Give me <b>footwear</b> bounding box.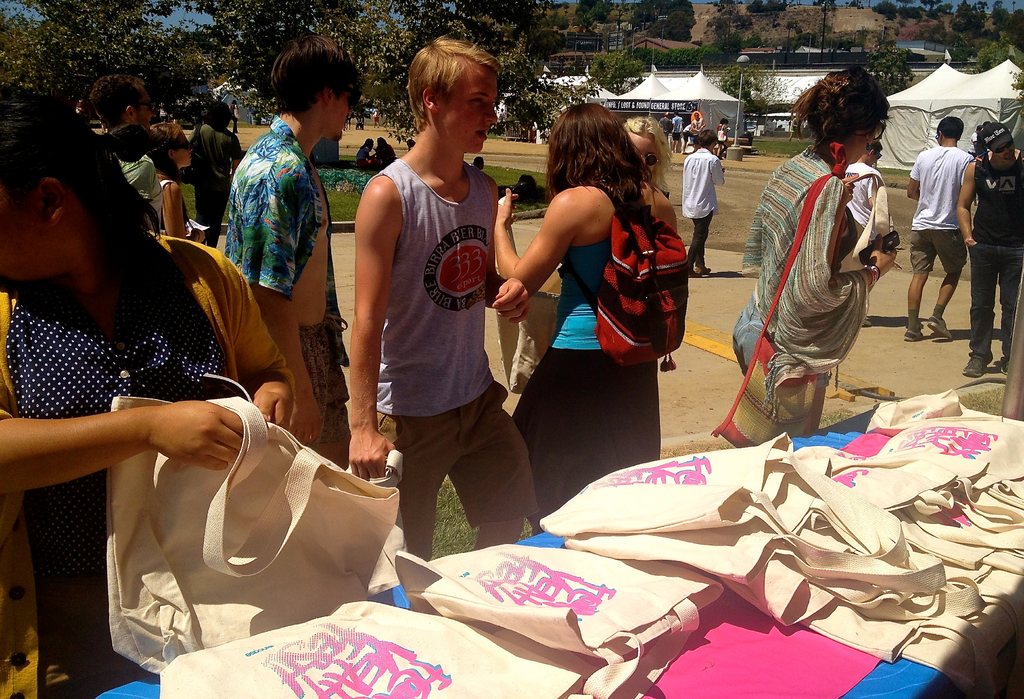
(x1=1000, y1=357, x2=1005, y2=375).
